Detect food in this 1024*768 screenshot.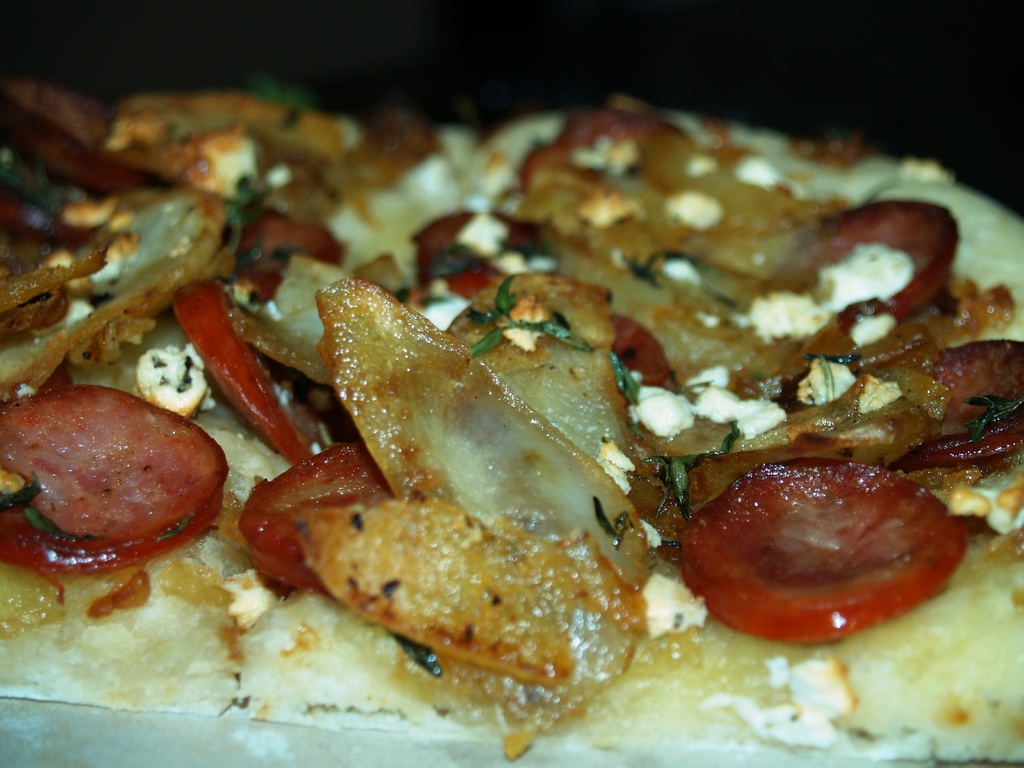
Detection: l=0, t=77, r=1023, b=767.
